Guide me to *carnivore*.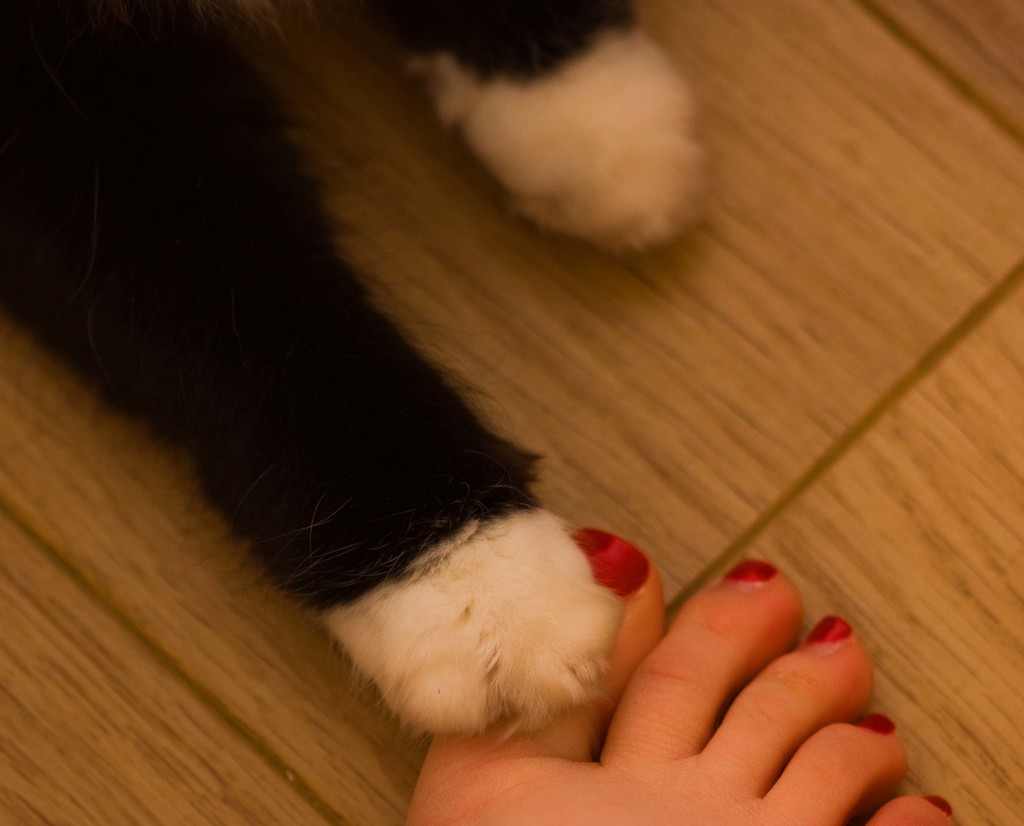
Guidance: bbox=(407, 521, 961, 825).
